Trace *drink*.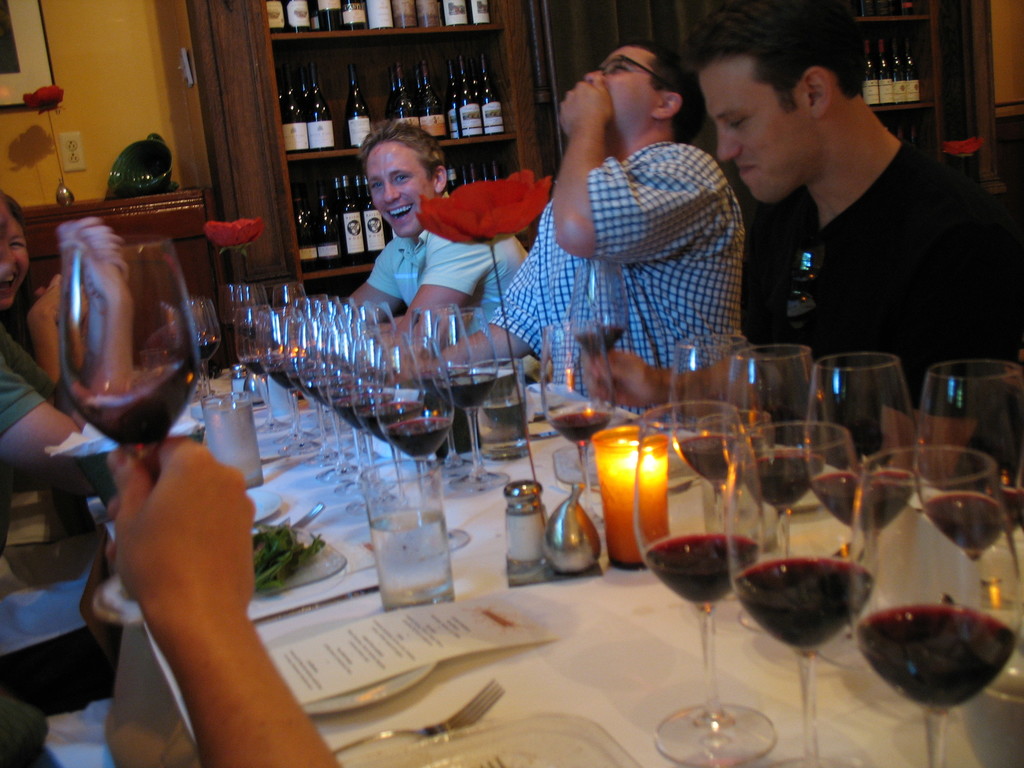
Traced to (left=65, top=233, right=199, bottom=623).
